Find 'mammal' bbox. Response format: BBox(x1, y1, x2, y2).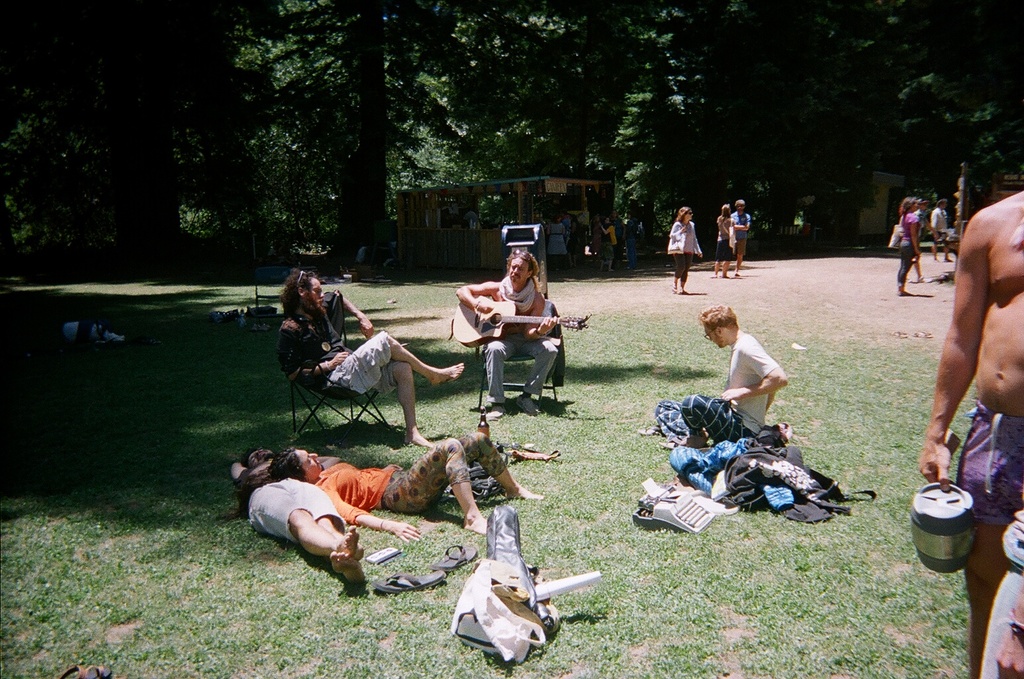
BBox(708, 203, 735, 277).
